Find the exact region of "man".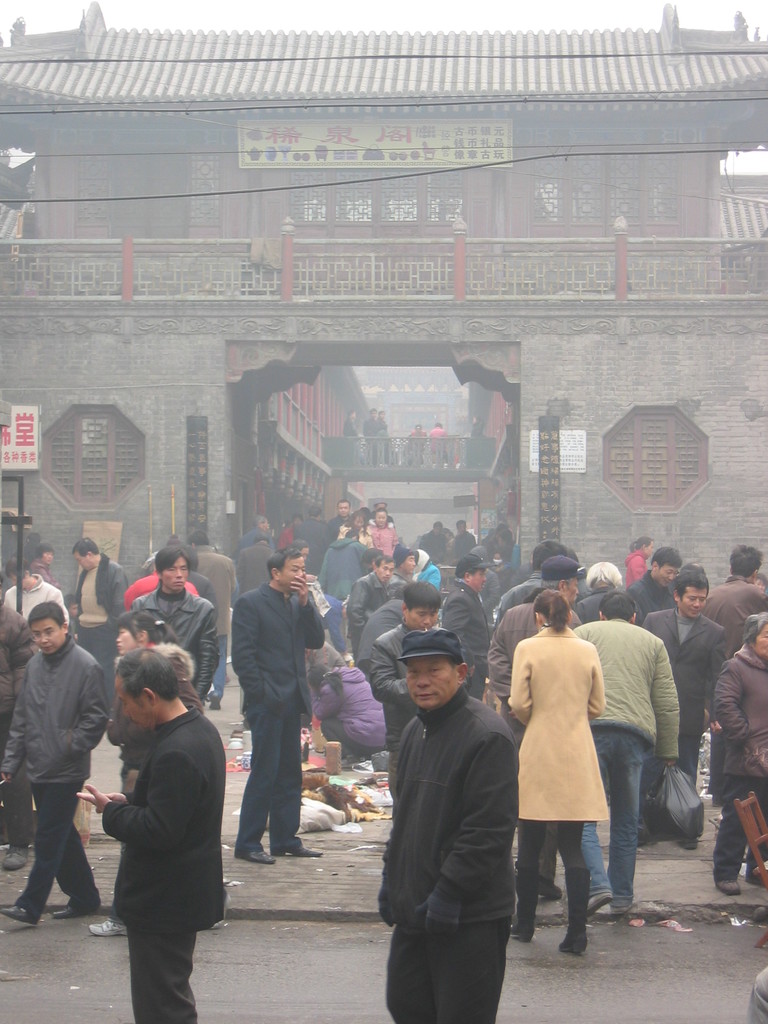
Exact region: <region>632, 548, 683, 613</region>.
